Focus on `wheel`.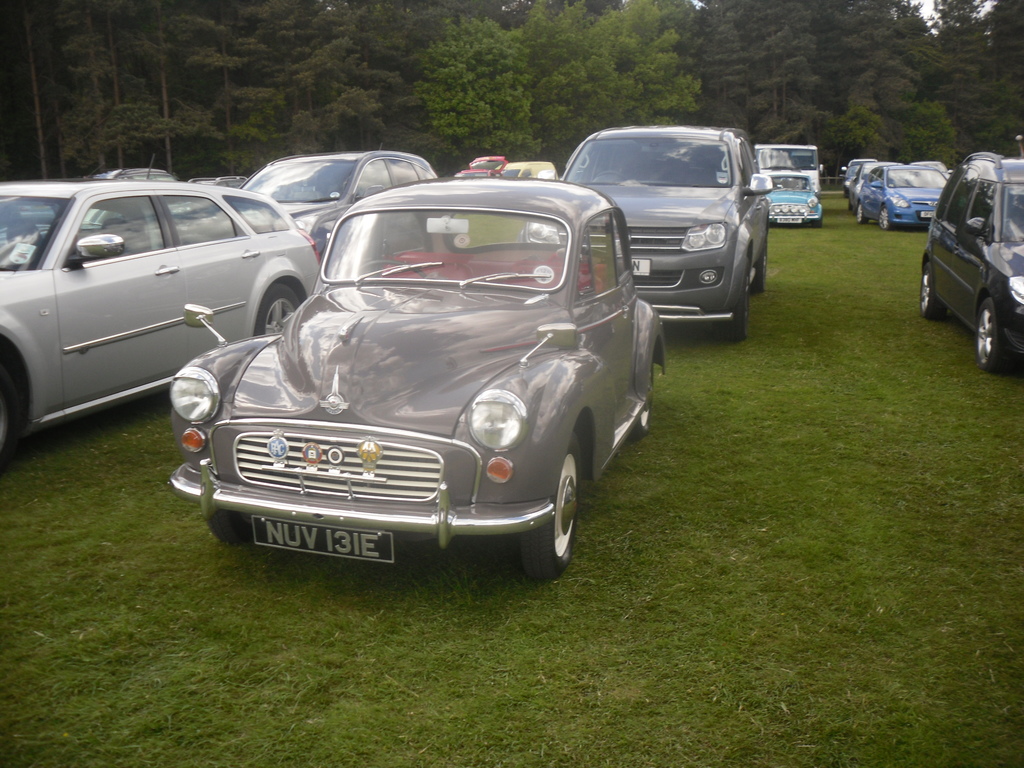
Focused at bbox=[253, 284, 301, 336].
